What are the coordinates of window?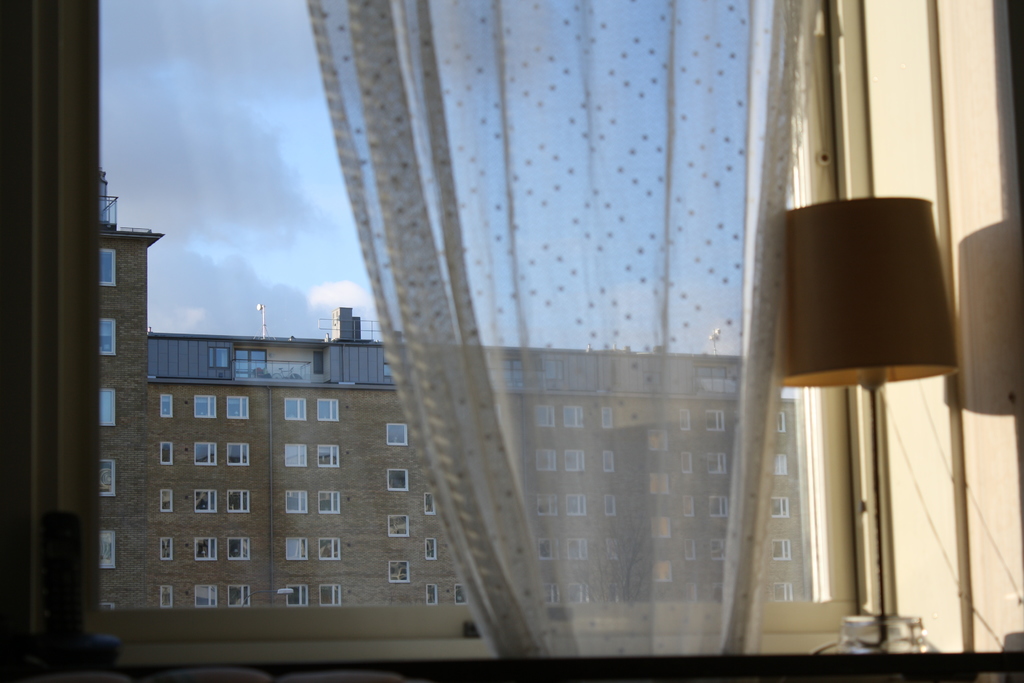
crop(101, 320, 116, 357).
